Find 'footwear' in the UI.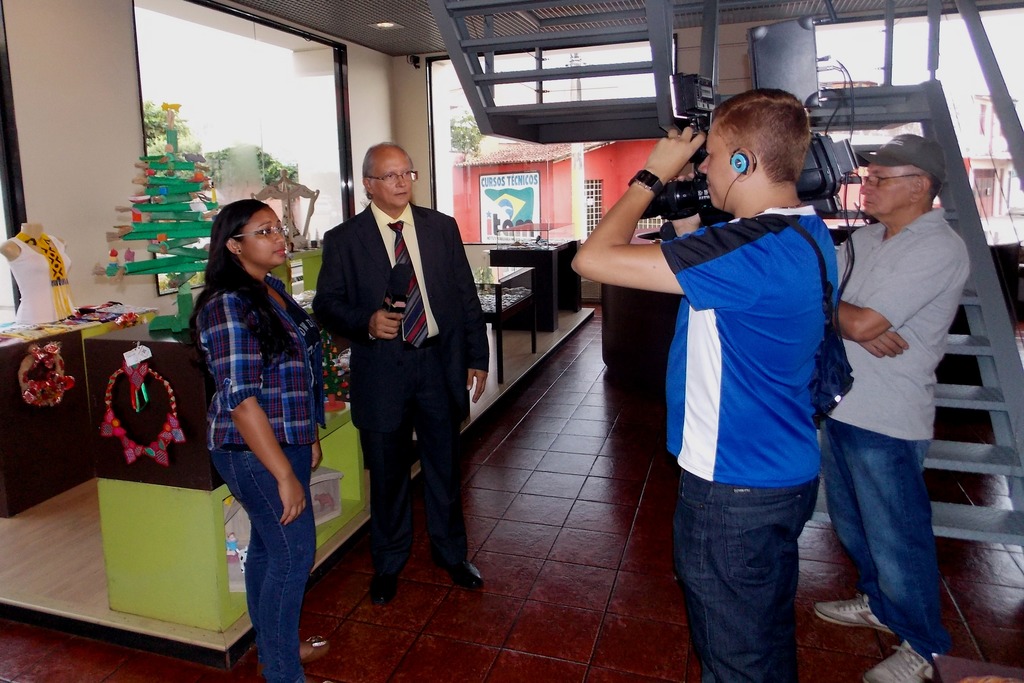
UI element at <bbox>374, 582, 397, 613</bbox>.
